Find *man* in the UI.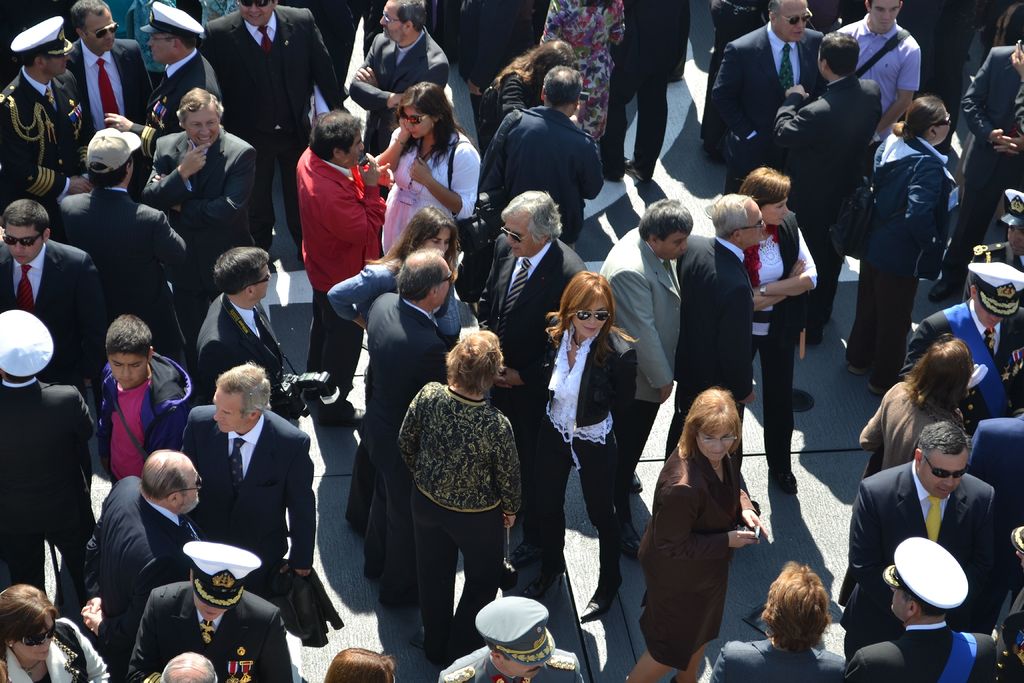
UI element at pyautogui.locateOnScreen(182, 363, 319, 610).
